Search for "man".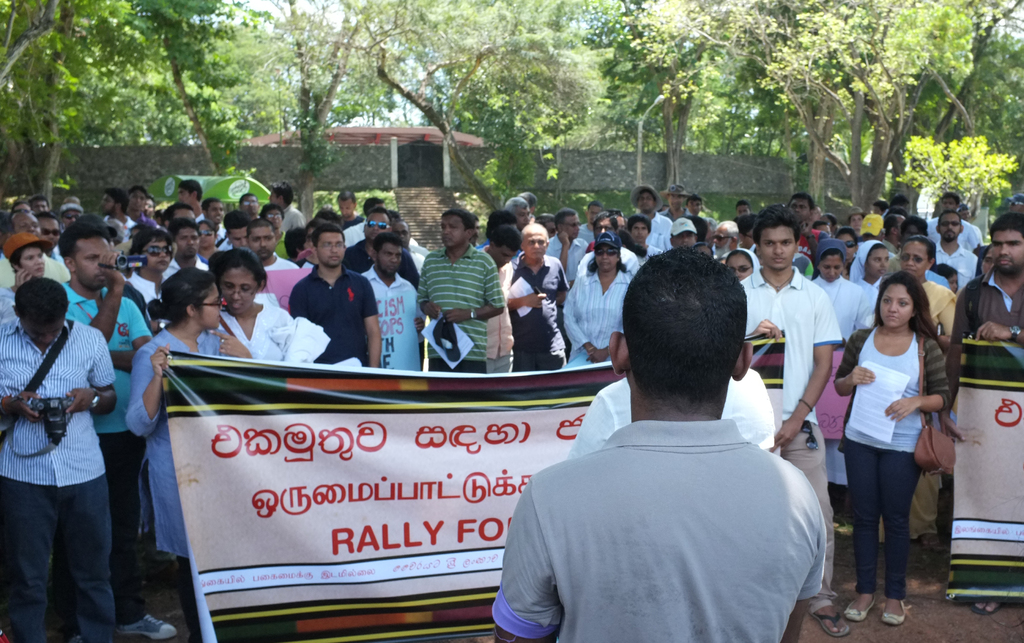
Found at <box>169,174,204,223</box>.
